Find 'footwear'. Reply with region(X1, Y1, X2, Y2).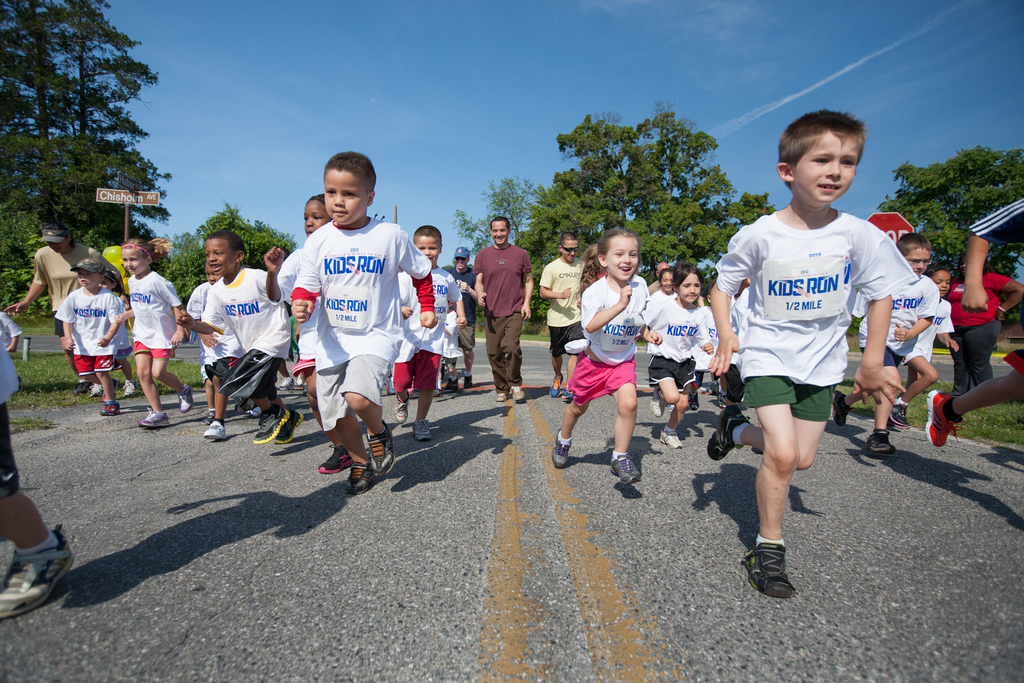
region(321, 447, 351, 481).
